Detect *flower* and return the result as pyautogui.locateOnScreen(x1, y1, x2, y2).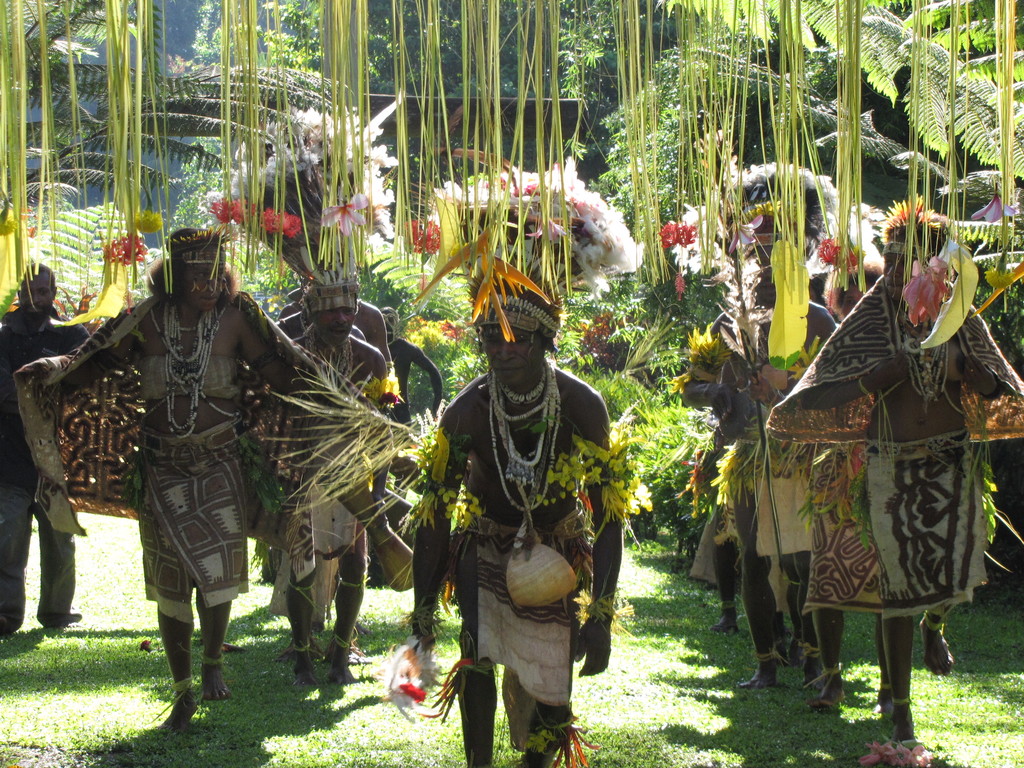
pyautogui.locateOnScreen(0, 205, 30, 311).
